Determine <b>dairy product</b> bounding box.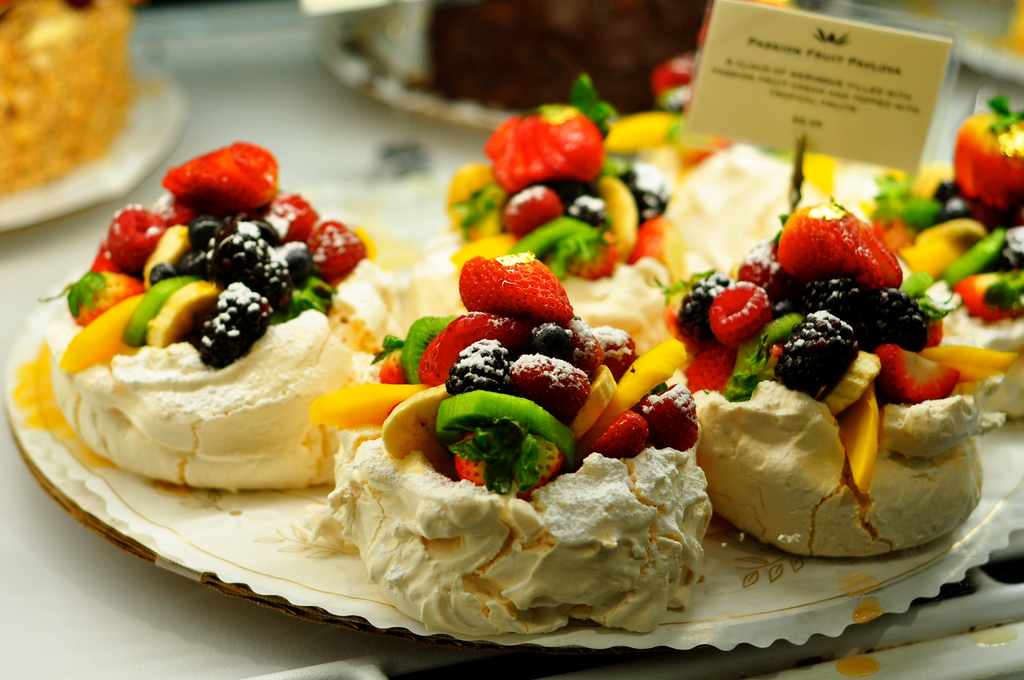
Determined: (left=63, top=302, right=385, bottom=491).
